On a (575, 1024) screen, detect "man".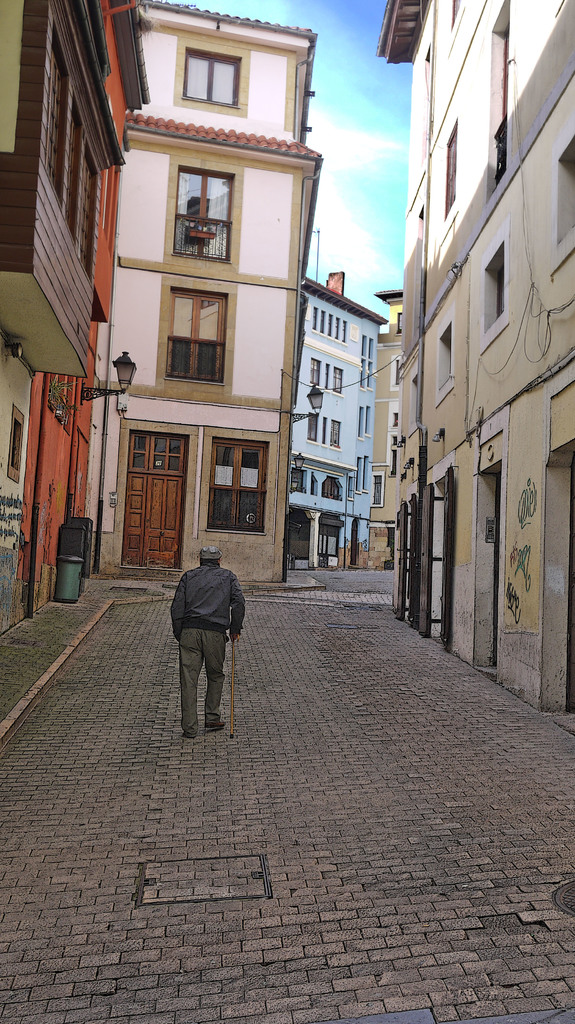
160, 538, 243, 744.
